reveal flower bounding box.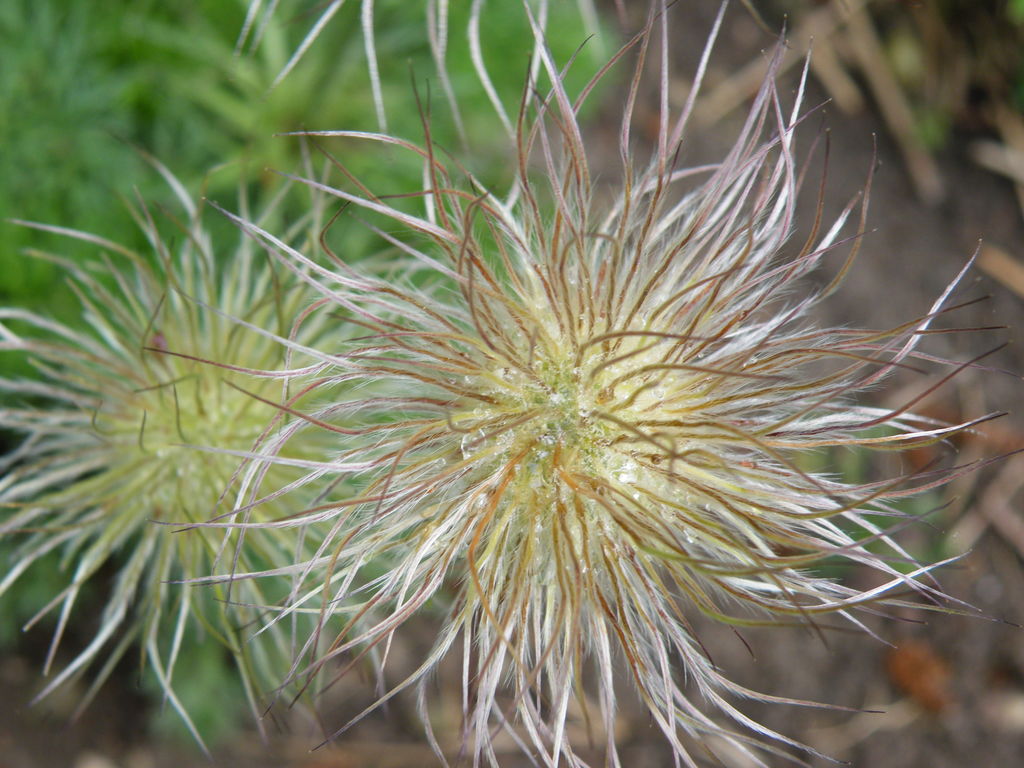
Revealed: Rect(0, 123, 472, 767).
